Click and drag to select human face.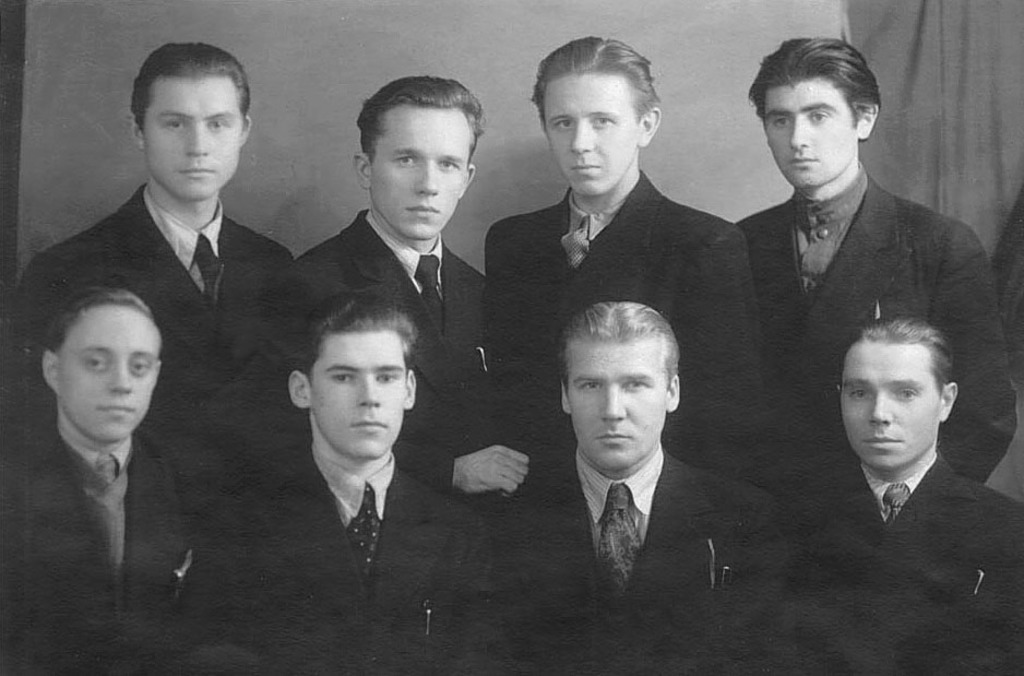
Selection: locate(307, 332, 406, 460).
